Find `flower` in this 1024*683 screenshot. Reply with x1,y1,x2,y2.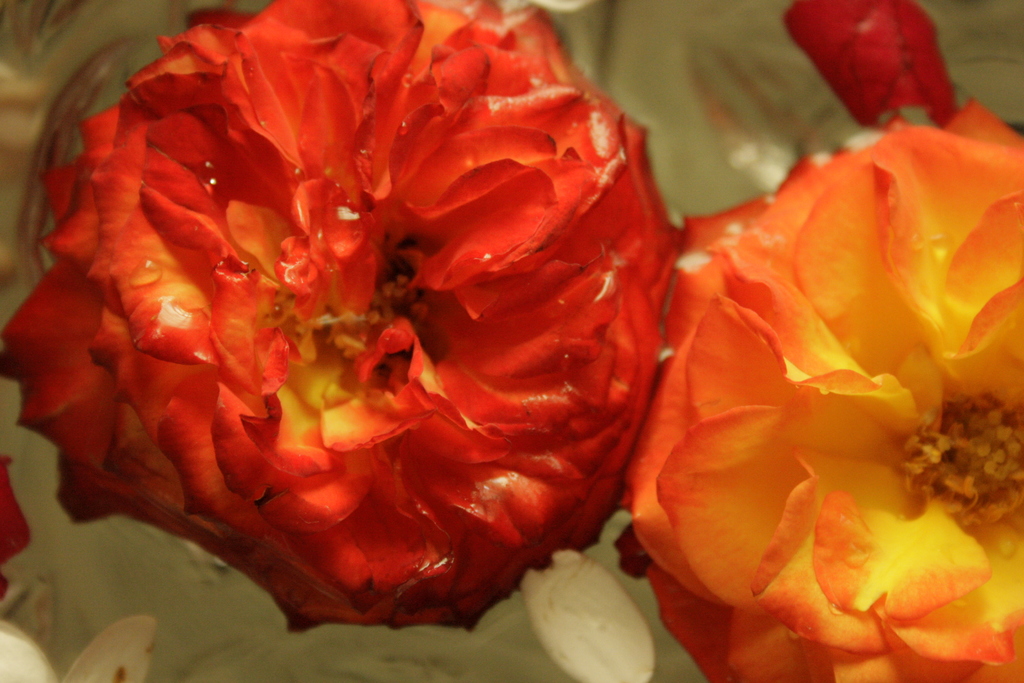
0,616,156,682.
